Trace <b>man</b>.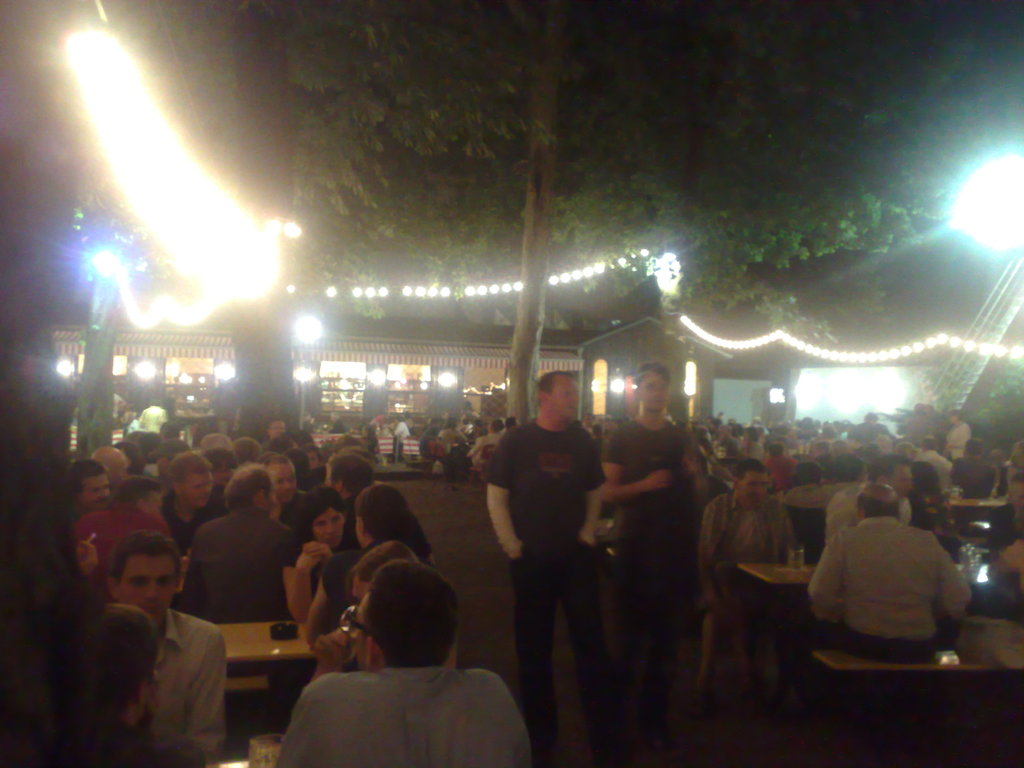
Traced to {"left": 200, "top": 437, "right": 244, "bottom": 478}.
